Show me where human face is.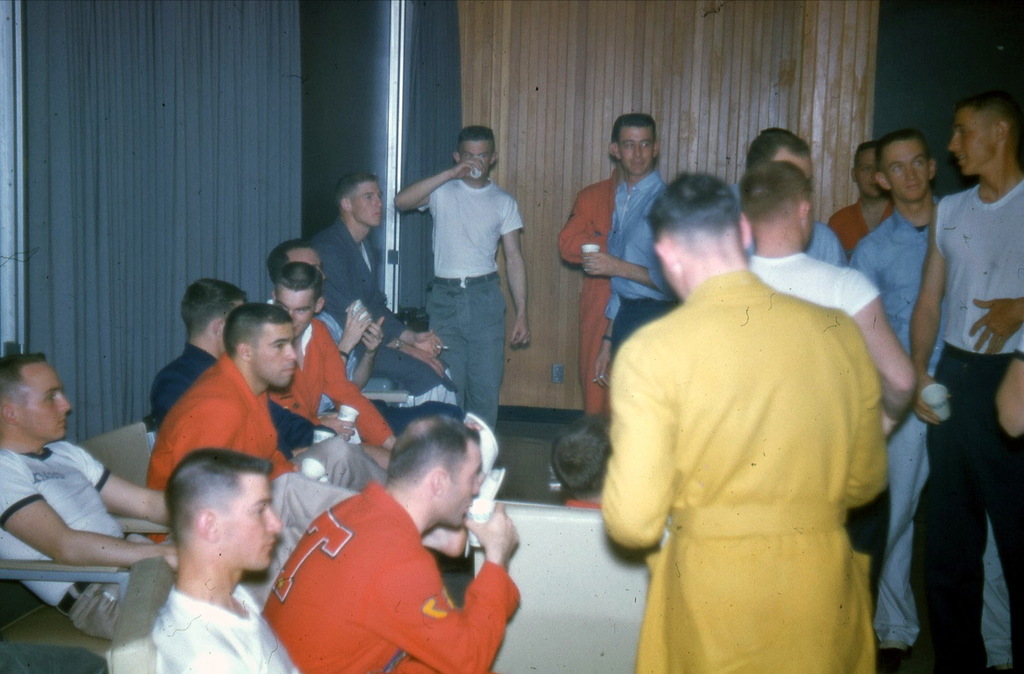
human face is at detection(351, 182, 383, 221).
